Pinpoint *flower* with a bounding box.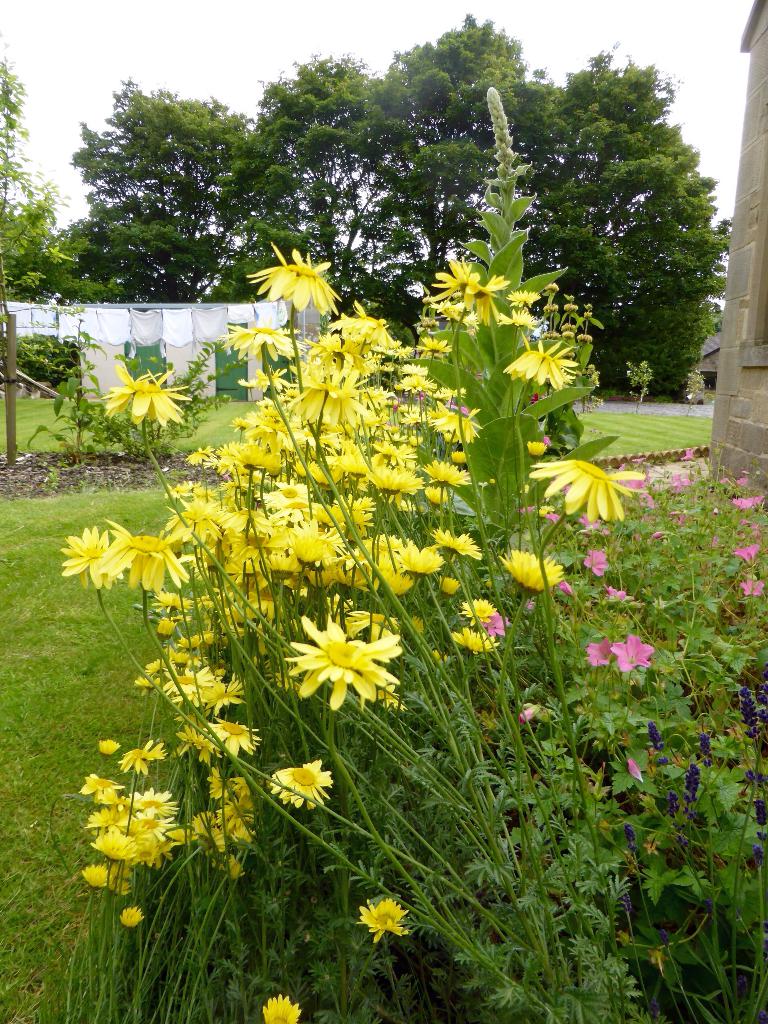
Rect(701, 733, 712, 767).
